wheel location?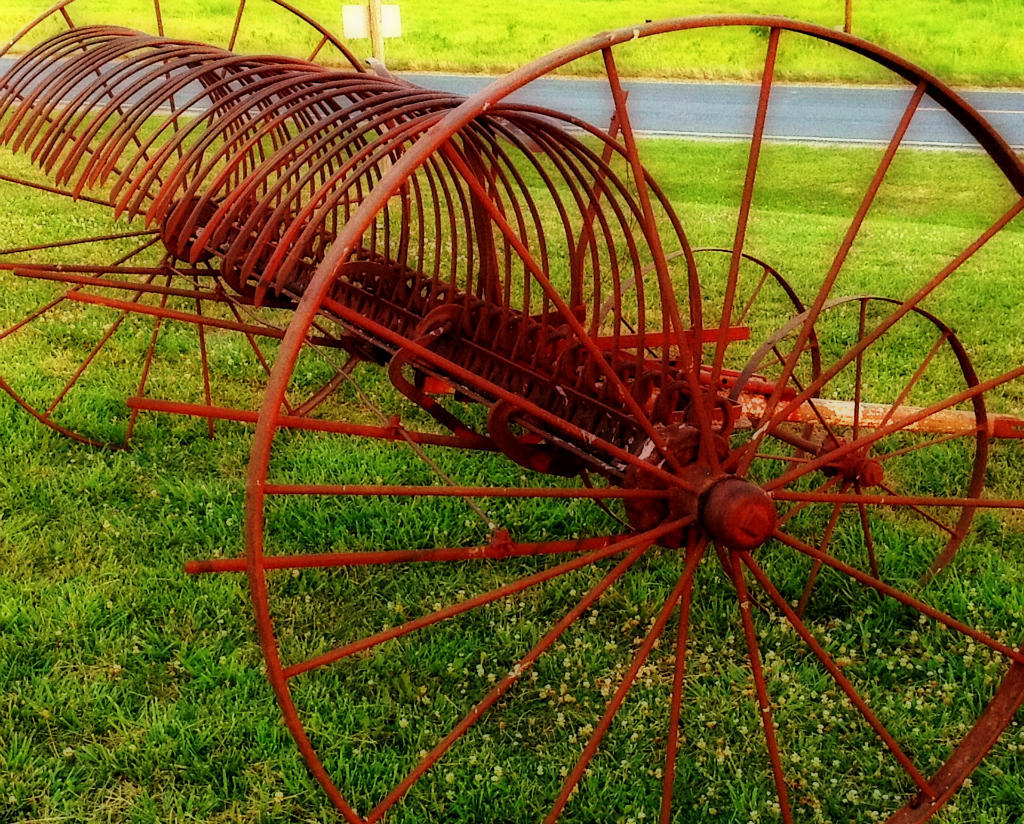
bbox=[0, 0, 411, 449]
